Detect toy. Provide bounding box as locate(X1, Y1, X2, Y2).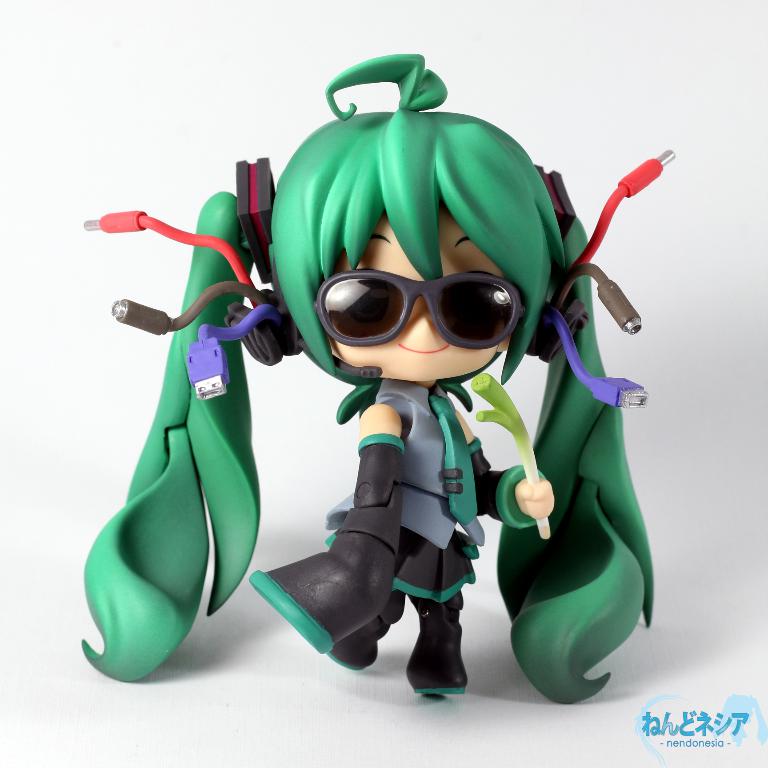
locate(72, 44, 687, 712).
